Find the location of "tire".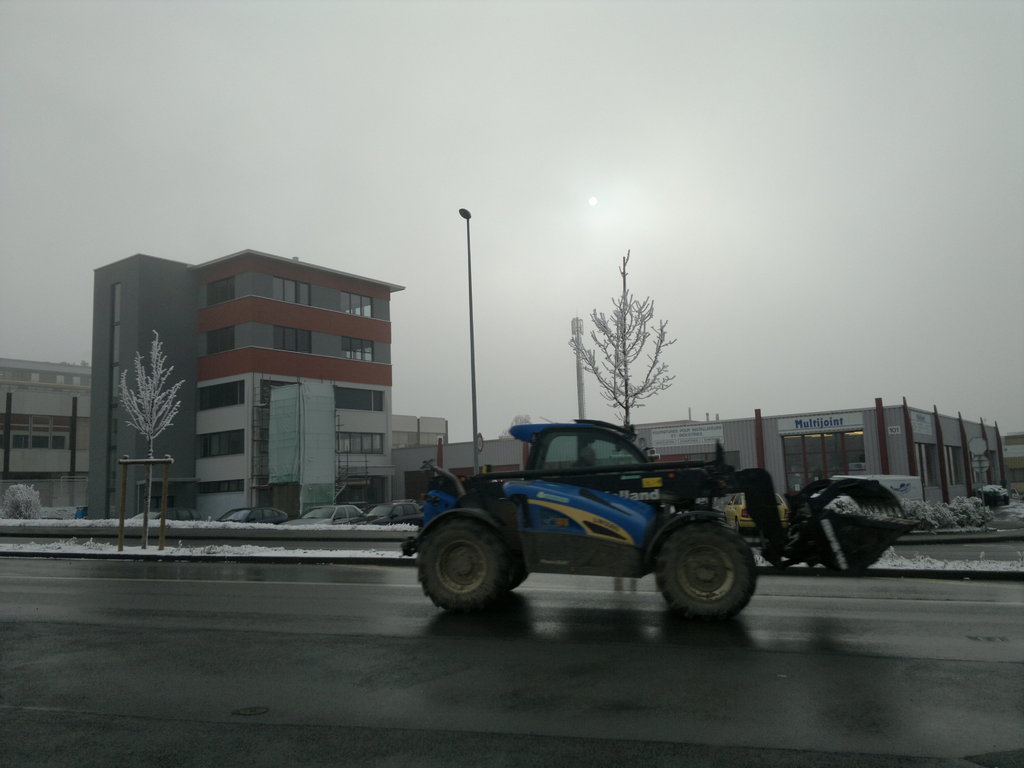
Location: crop(795, 518, 898, 572).
